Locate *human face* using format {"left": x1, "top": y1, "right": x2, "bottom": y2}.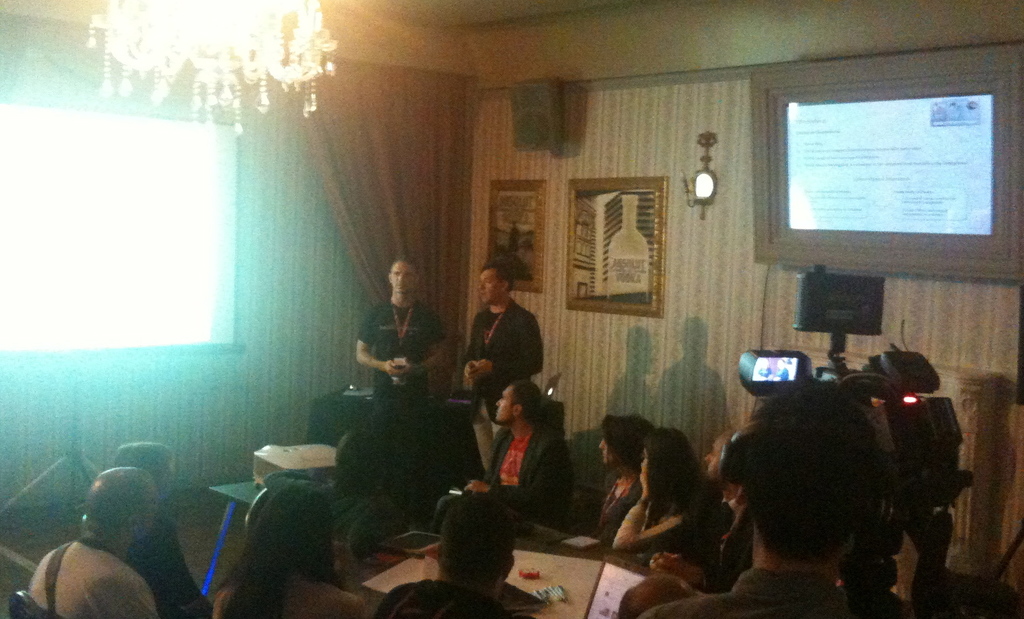
{"left": 140, "top": 497, "right": 156, "bottom": 537}.
